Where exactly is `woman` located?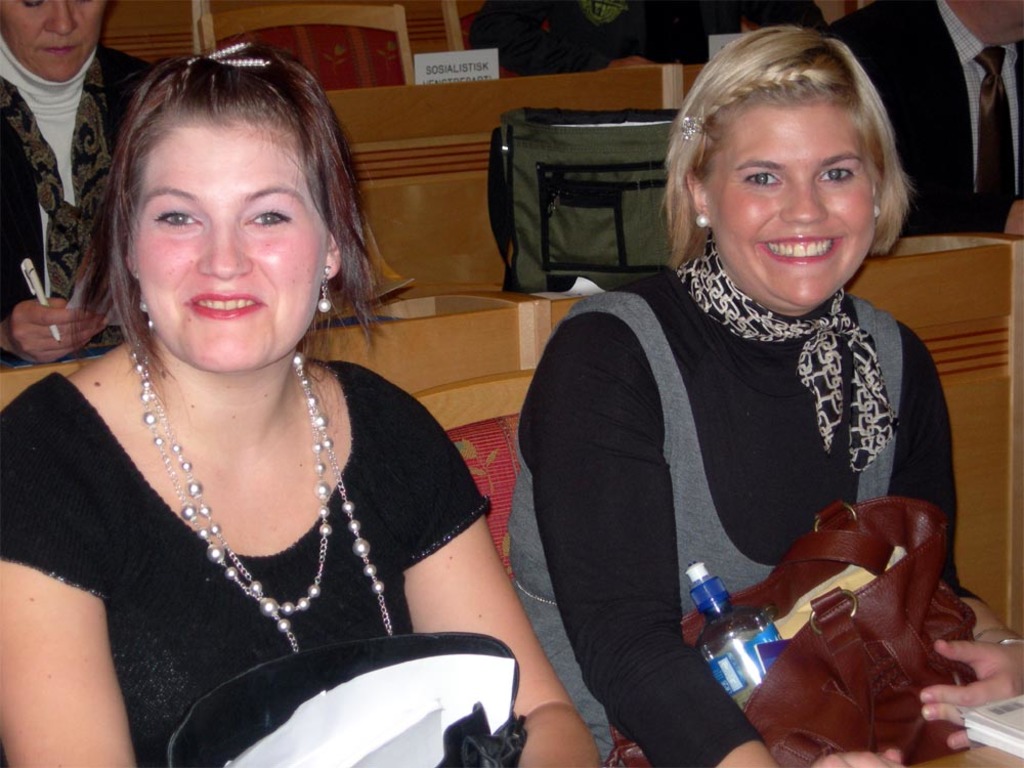
Its bounding box is locate(0, 6, 518, 767).
